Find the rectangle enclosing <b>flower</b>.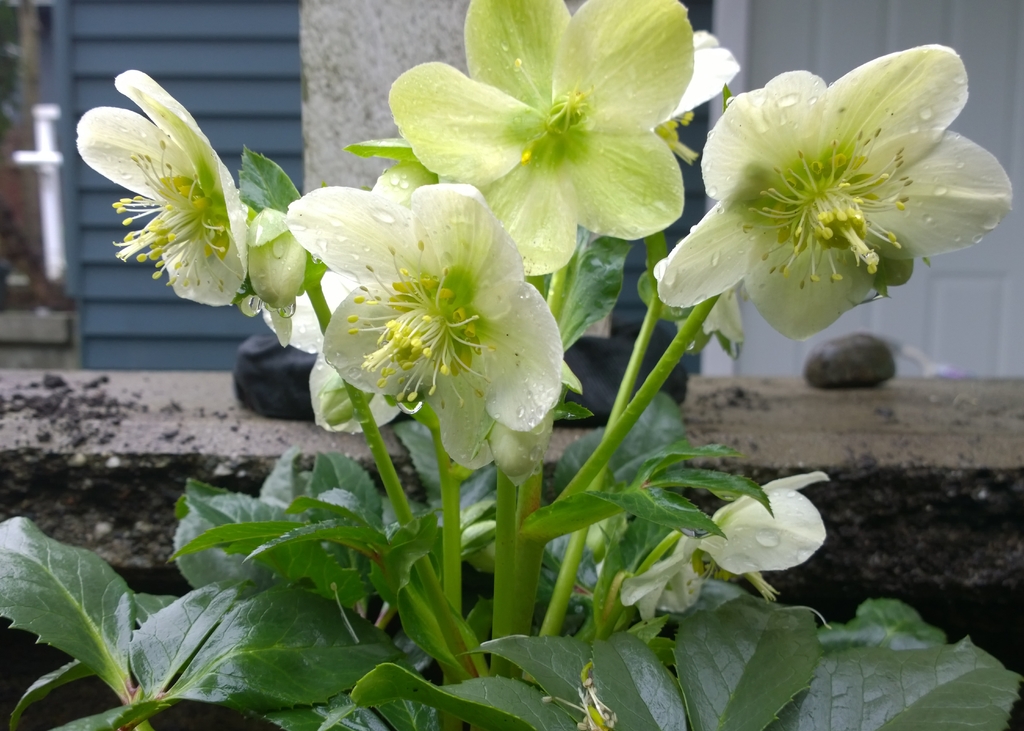
x1=261 y1=260 x2=401 y2=432.
